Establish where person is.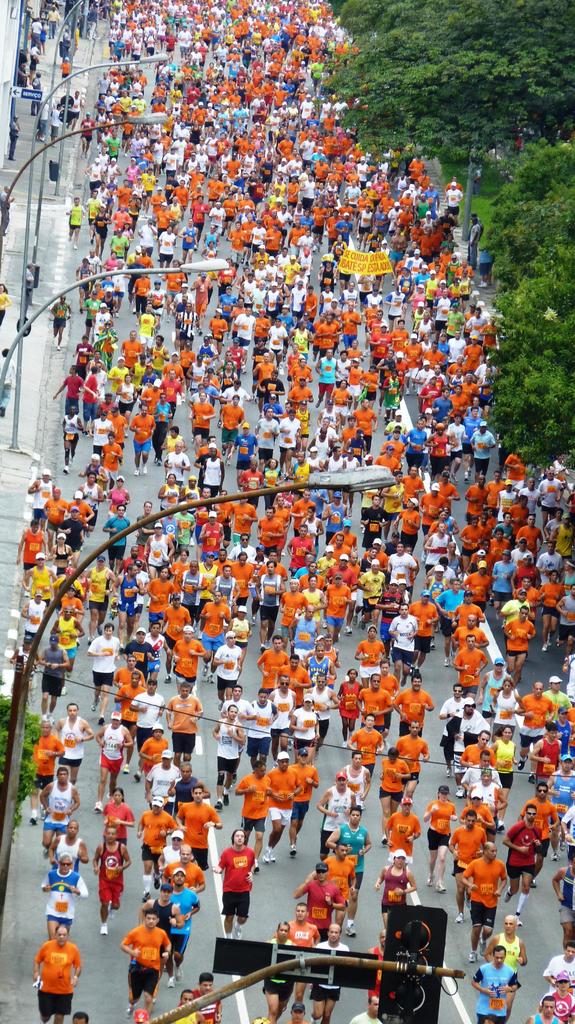
Established at box=[182, 388, 214, 456].
